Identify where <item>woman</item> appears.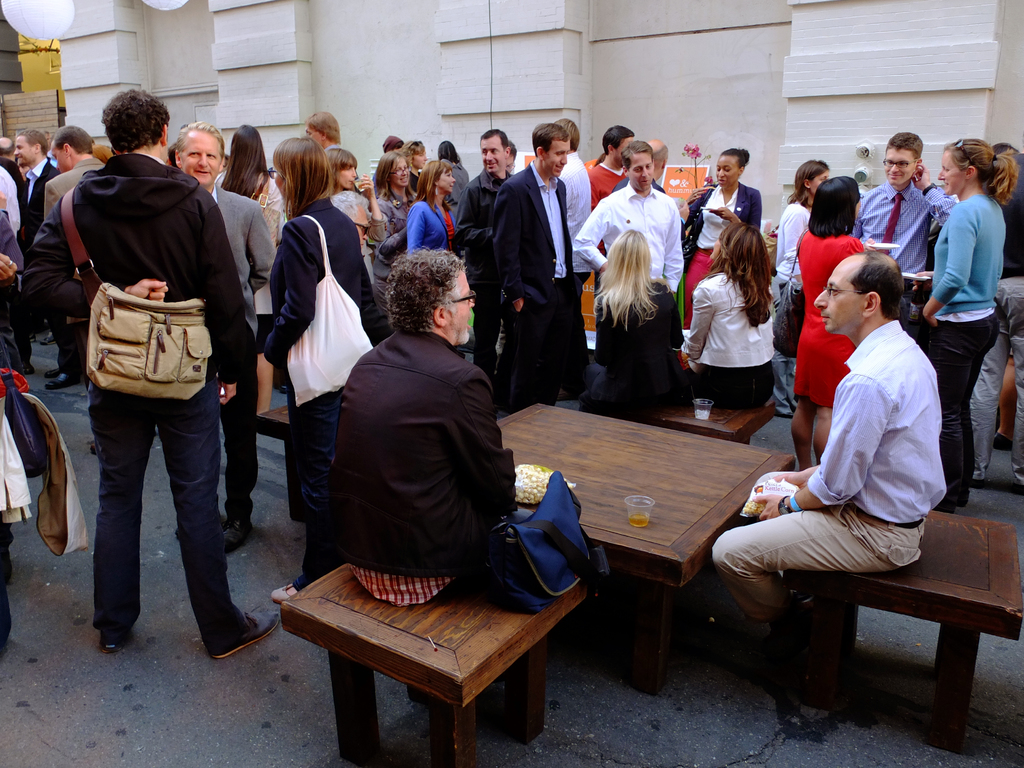
Appears at bbox(364, 147, 419, 325).
